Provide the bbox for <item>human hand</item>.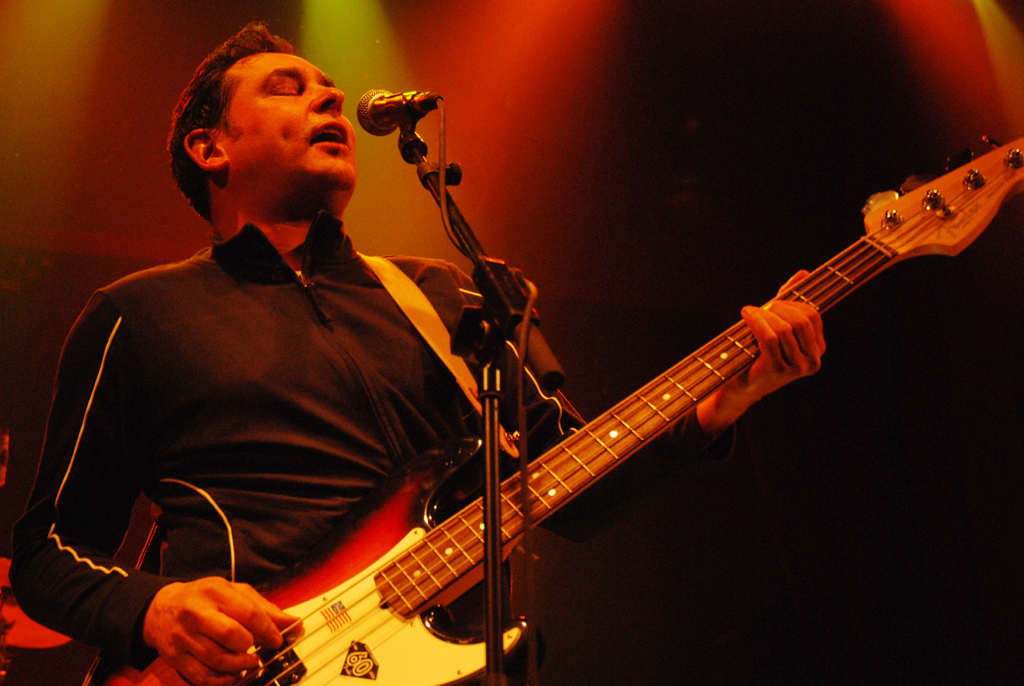
rect(721, 267, 826, 409).
